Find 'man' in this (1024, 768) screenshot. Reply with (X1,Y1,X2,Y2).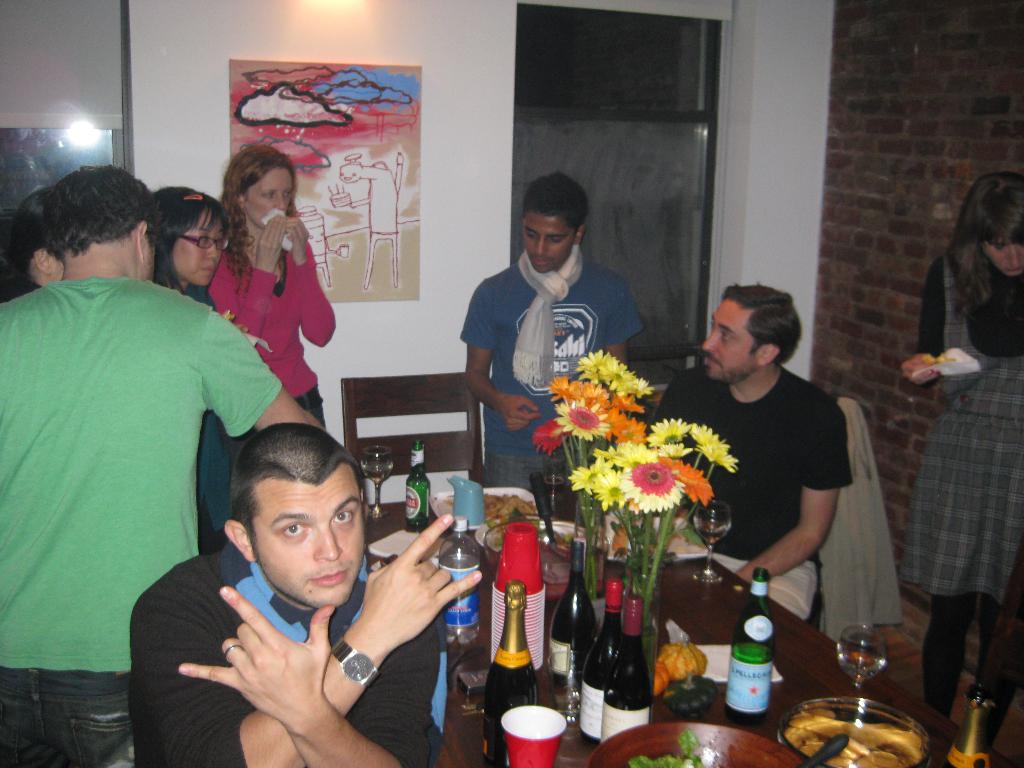
(12,156,283,745).
